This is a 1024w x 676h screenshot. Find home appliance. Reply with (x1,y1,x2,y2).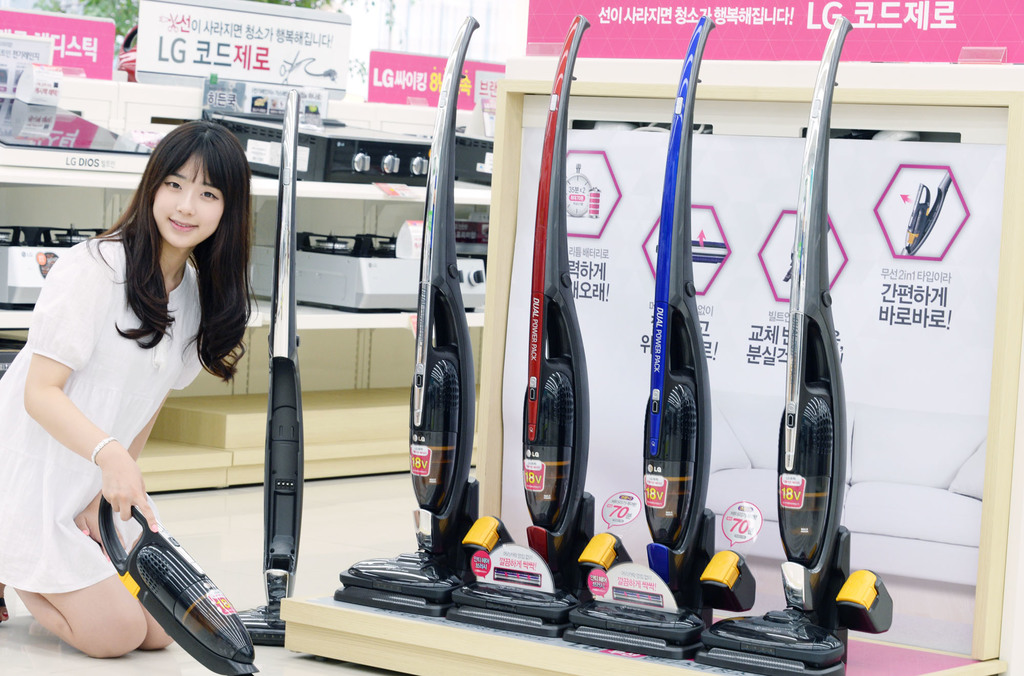
(207,112,434,183).
